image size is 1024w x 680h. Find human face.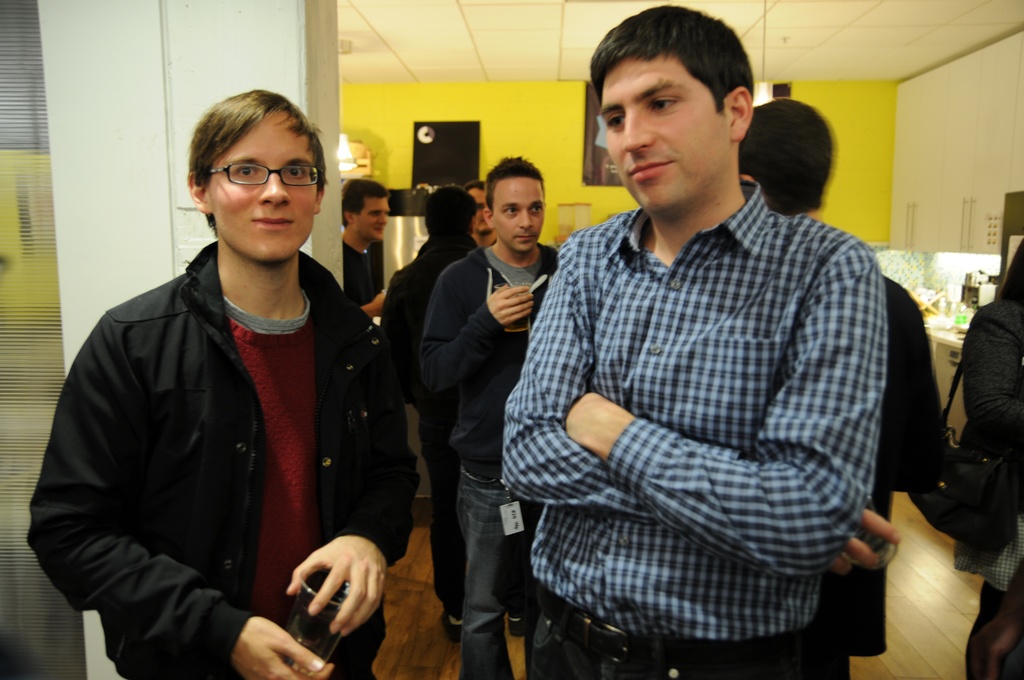
x1=350, y1=191, x2=396, y2=245.
